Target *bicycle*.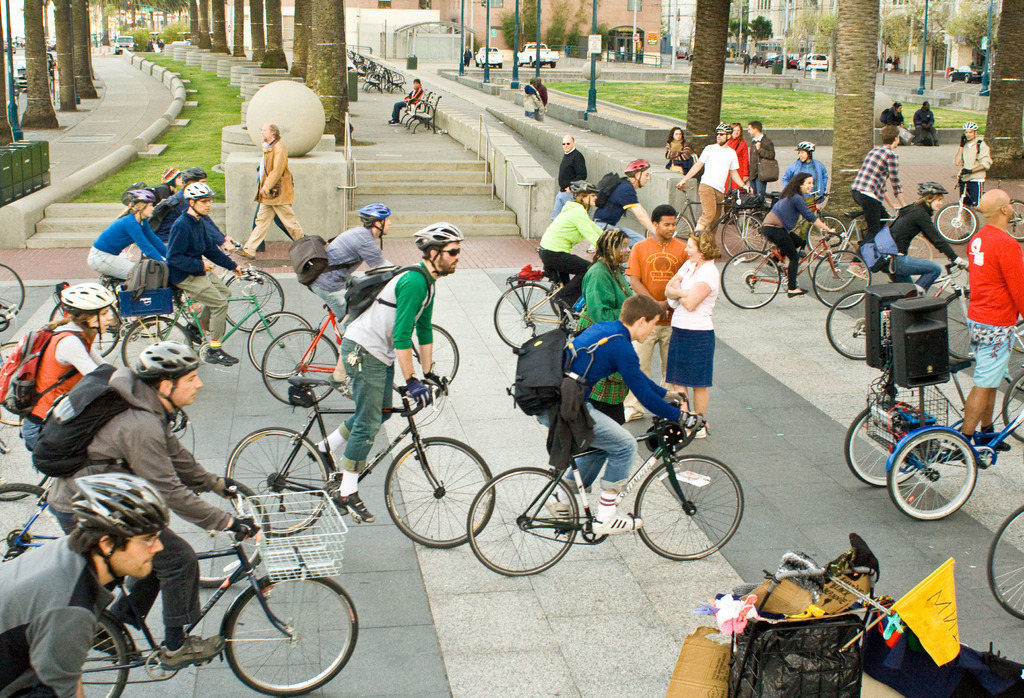
Target region: <region>671, 174, 769, 259</region>.
